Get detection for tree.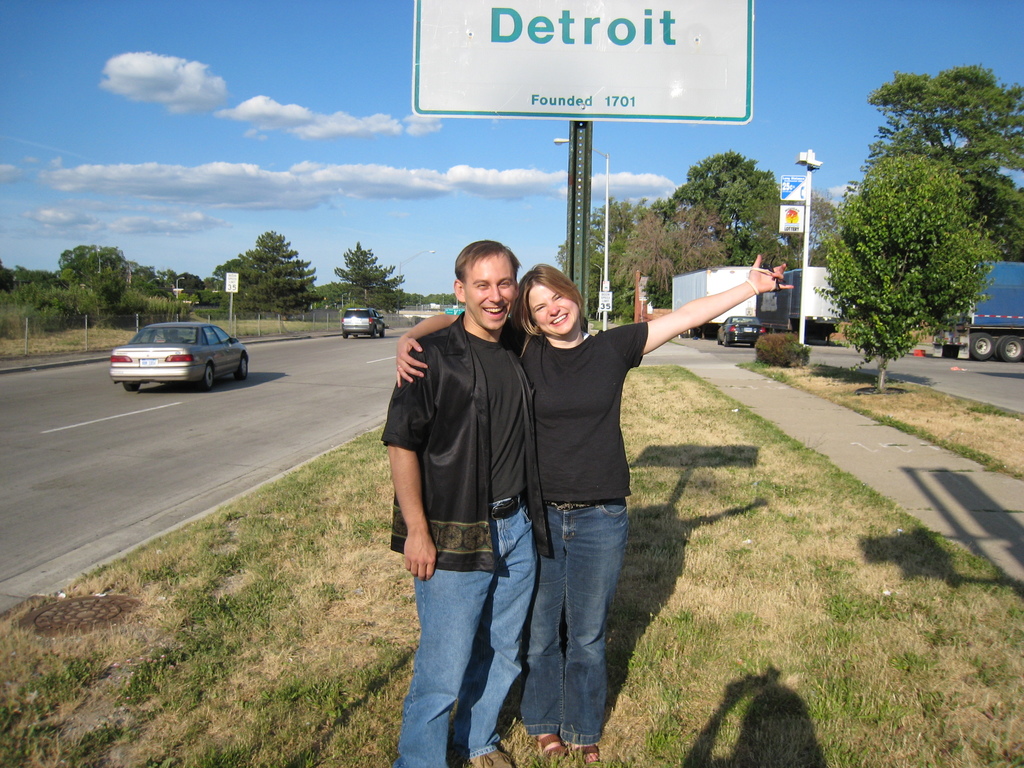
Detection: box=[792, 191, 843, 264].
